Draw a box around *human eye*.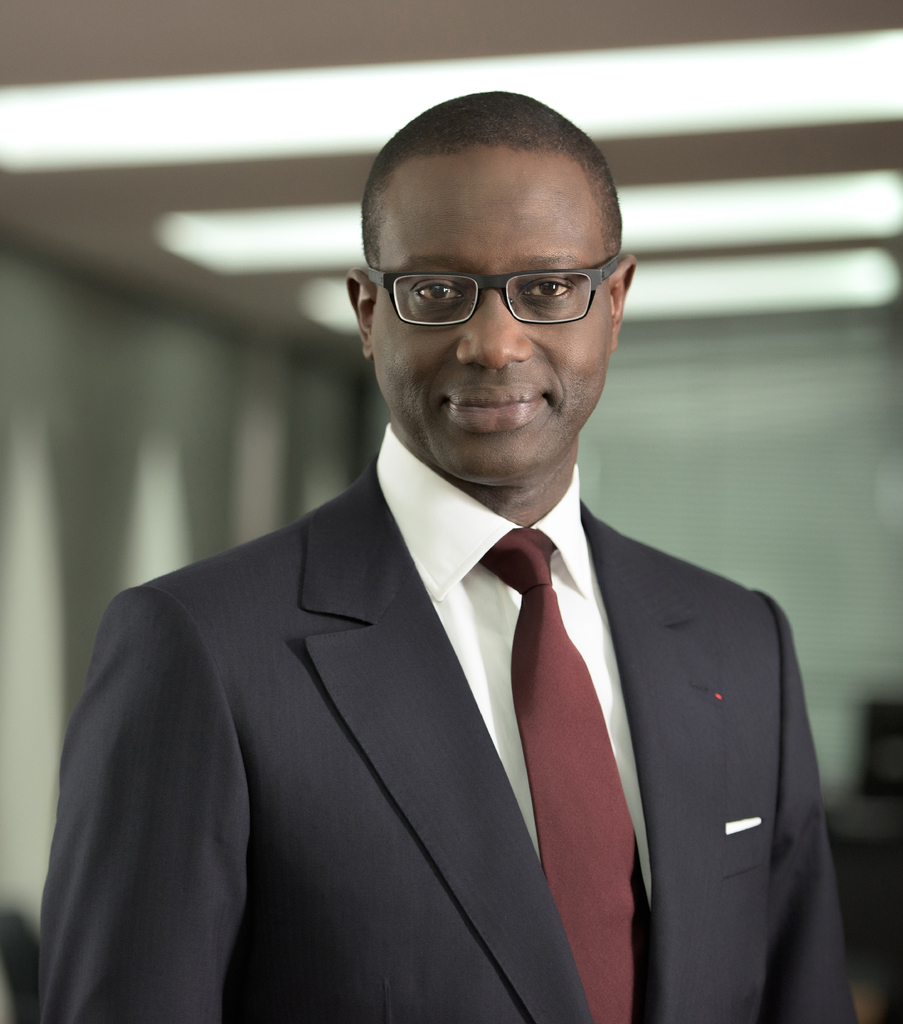
(x1=512, y1=273, x2=579, y2=310).
